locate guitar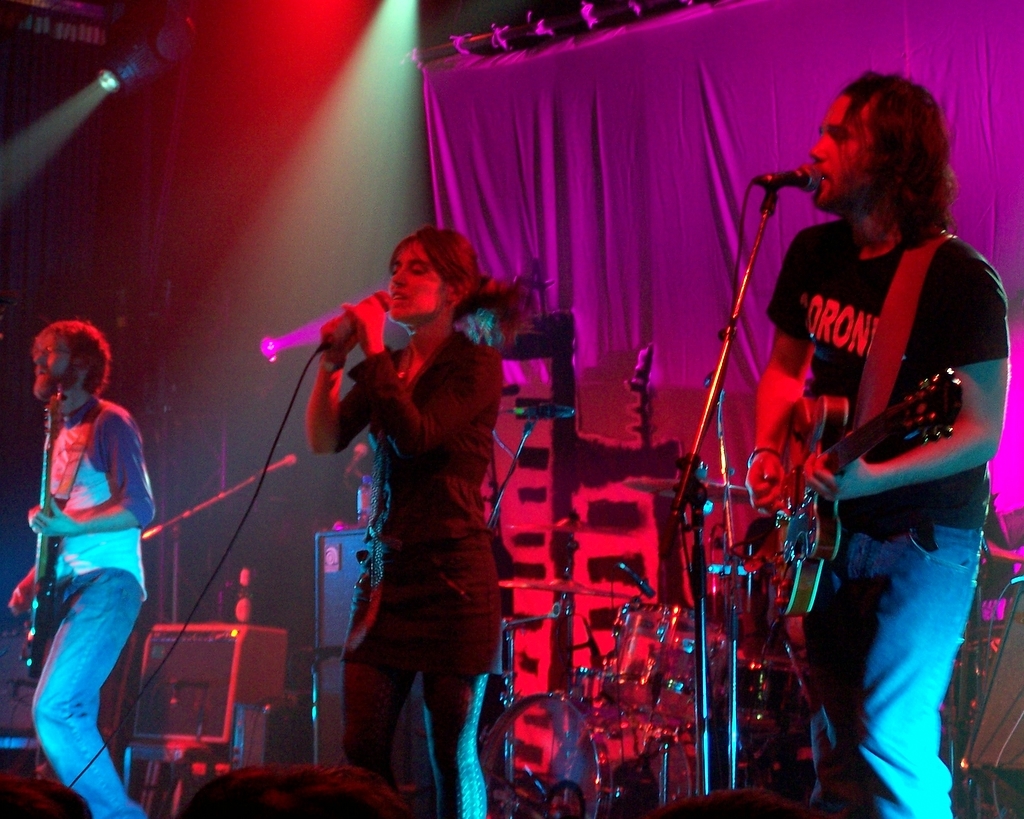
x1=757, y1=227, x2=985, y2=590
